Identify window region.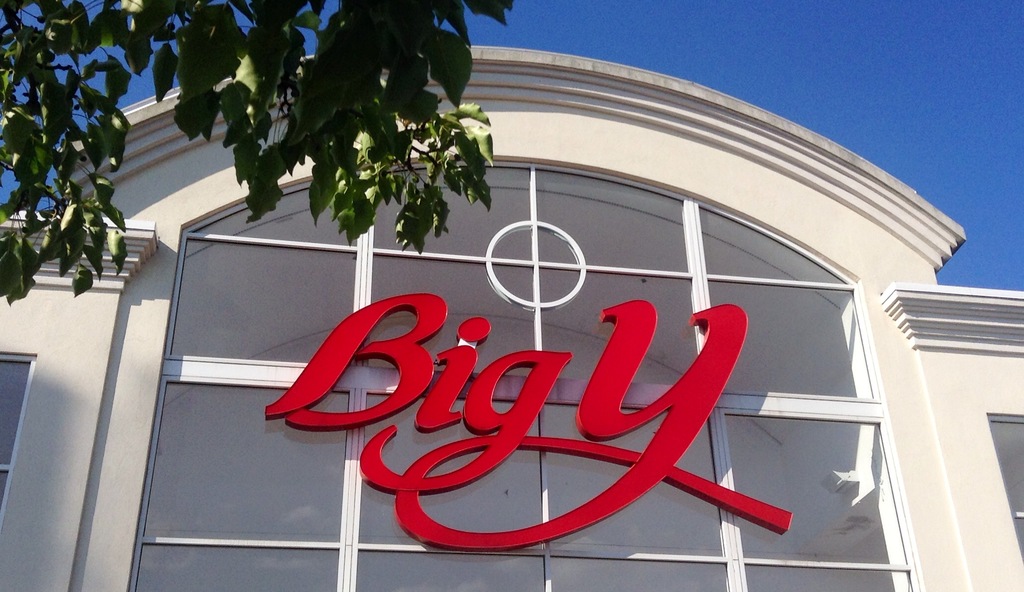
Region: [0, 362, 30, 506].
